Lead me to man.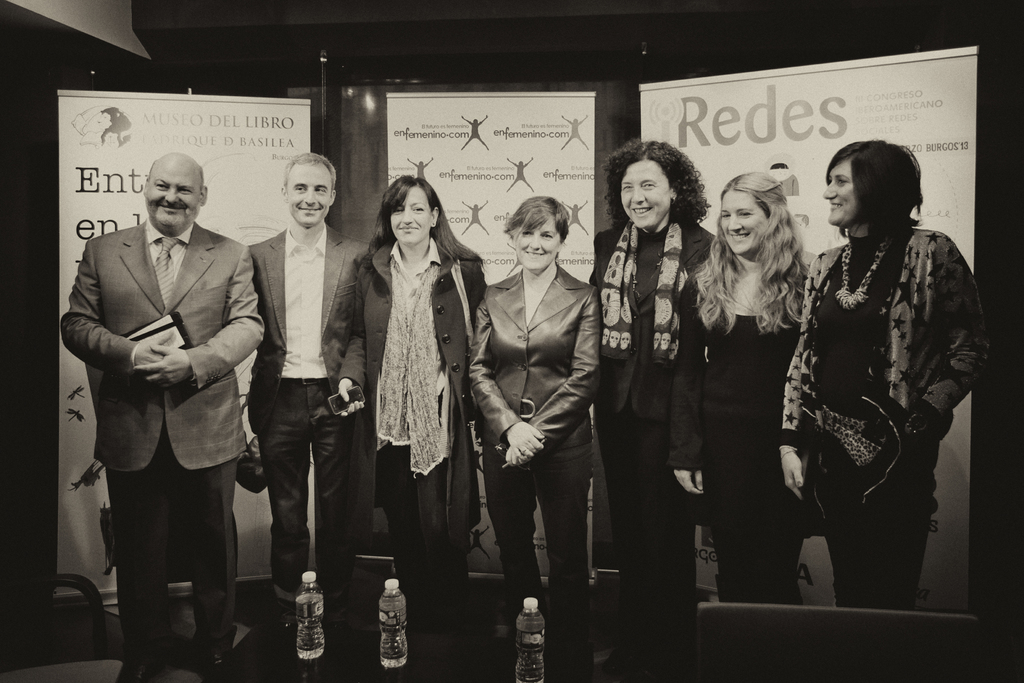
Lead to select_region(65, 145, 268, 659).
